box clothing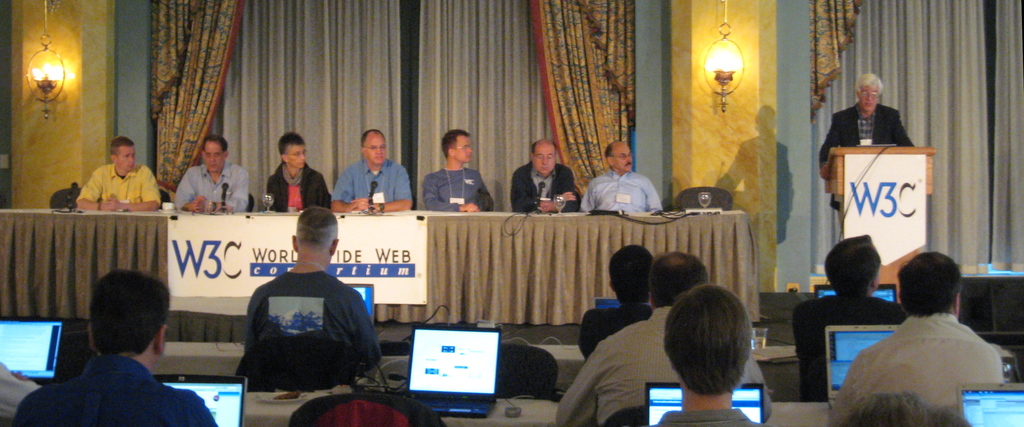
<box>330,156,410,207</box>
